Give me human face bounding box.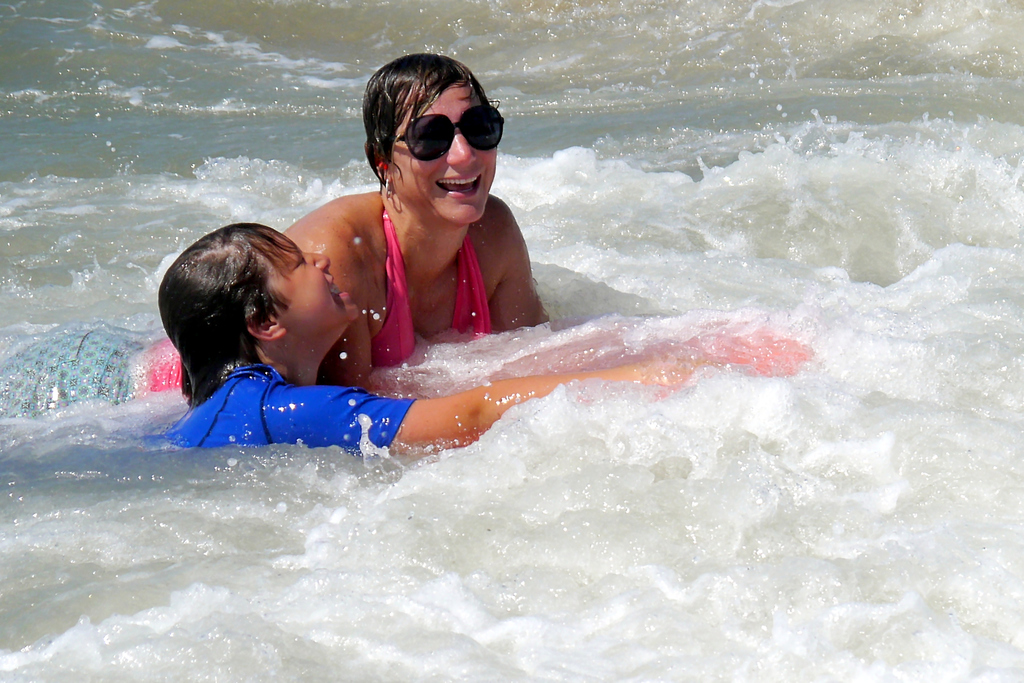
(268, 229, 360, 328).
